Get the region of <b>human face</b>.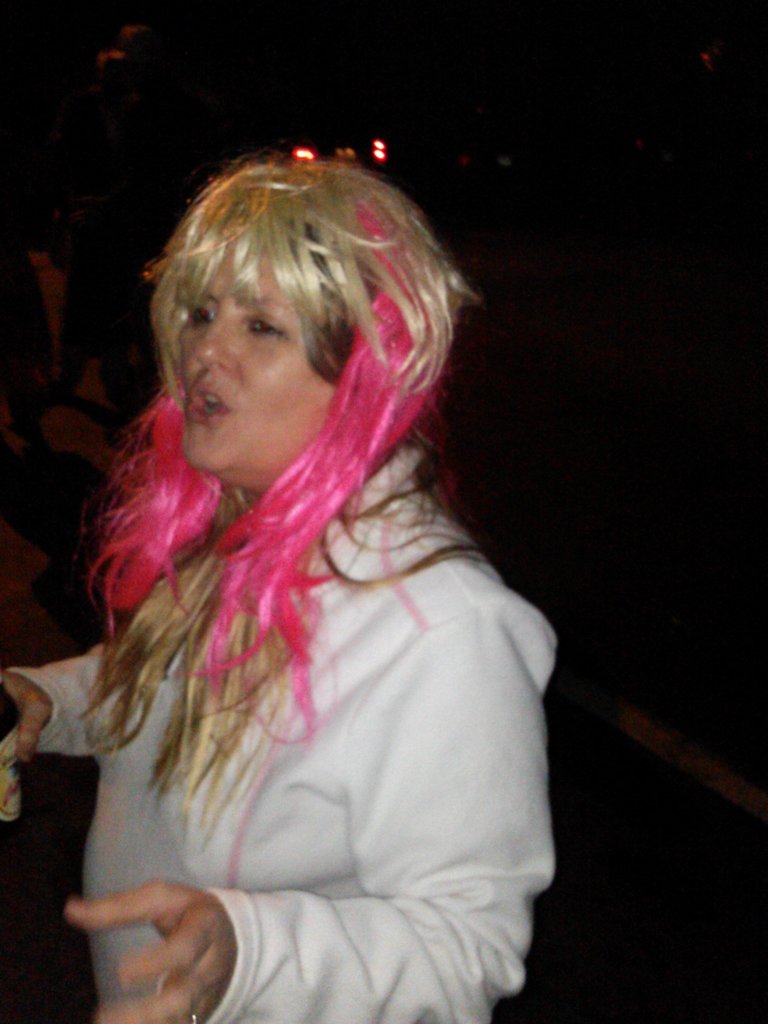
180,225,345,469.
